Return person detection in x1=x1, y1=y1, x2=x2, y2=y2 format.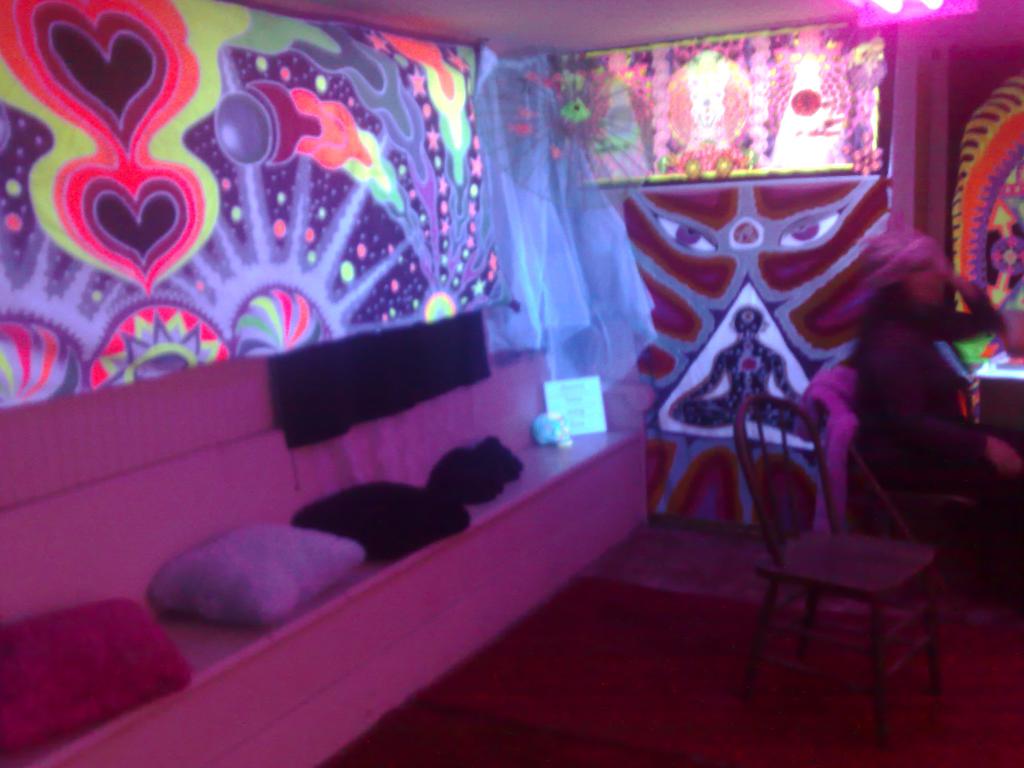
x1=858, y1=250, x2=1023, y2=516.
